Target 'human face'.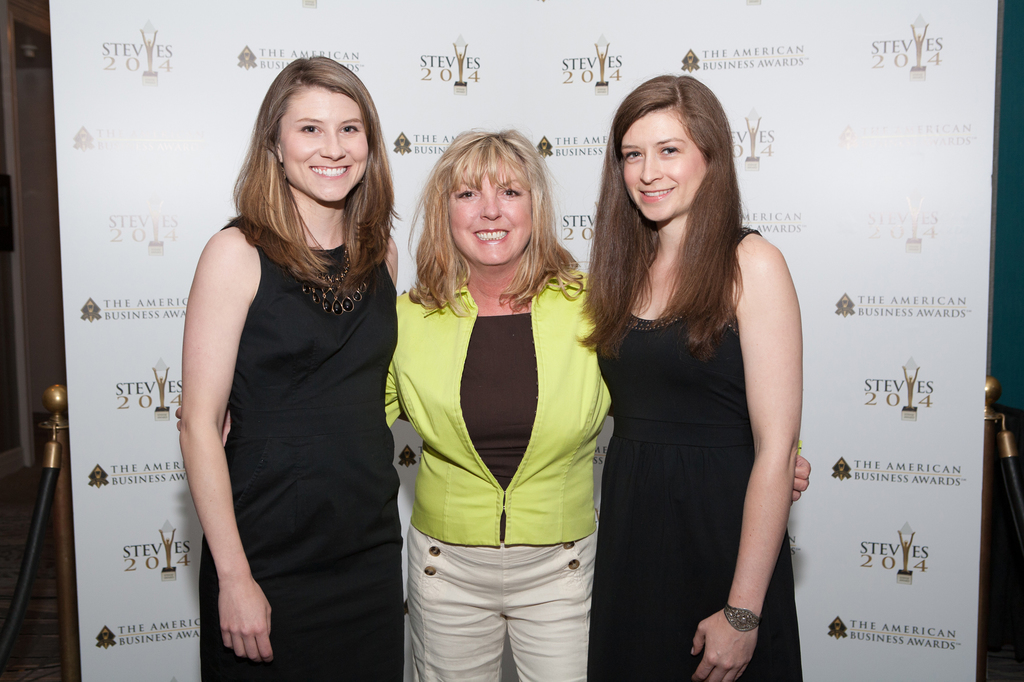
Target region: rect(448, 175, 532, 264).
